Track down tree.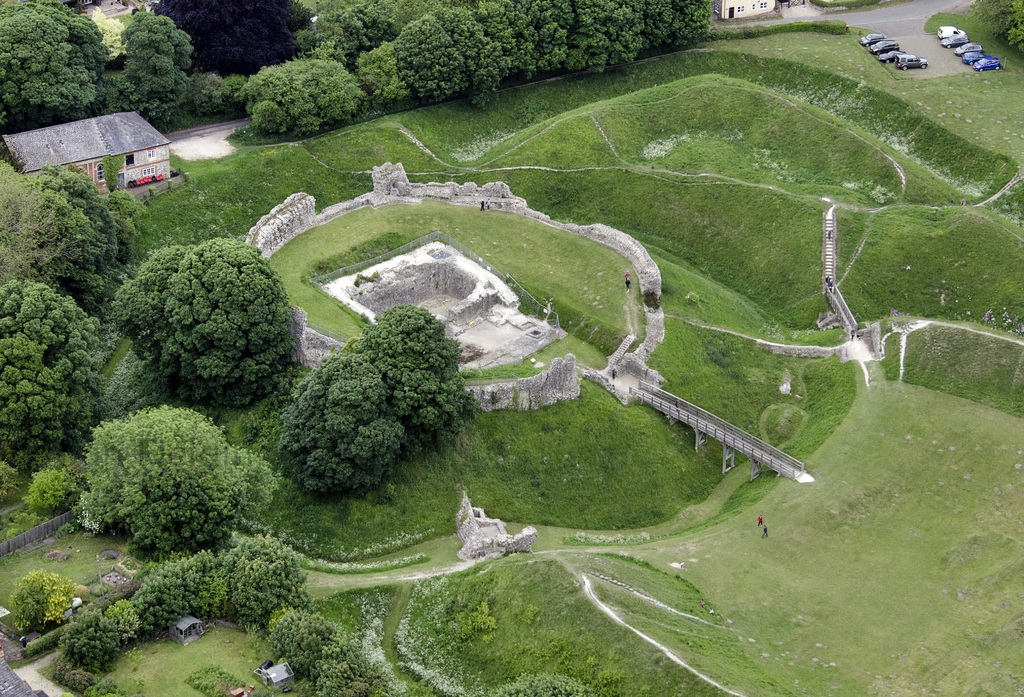
Tracked to detection(10, 453, 102, 546).
